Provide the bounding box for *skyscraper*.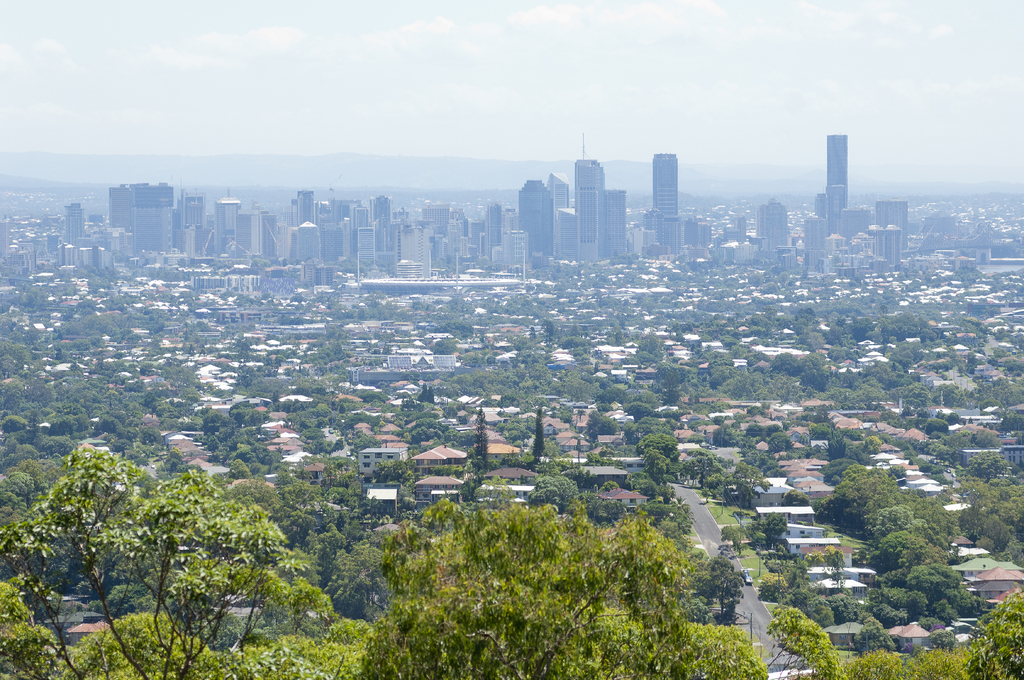
519,177,561,276.
